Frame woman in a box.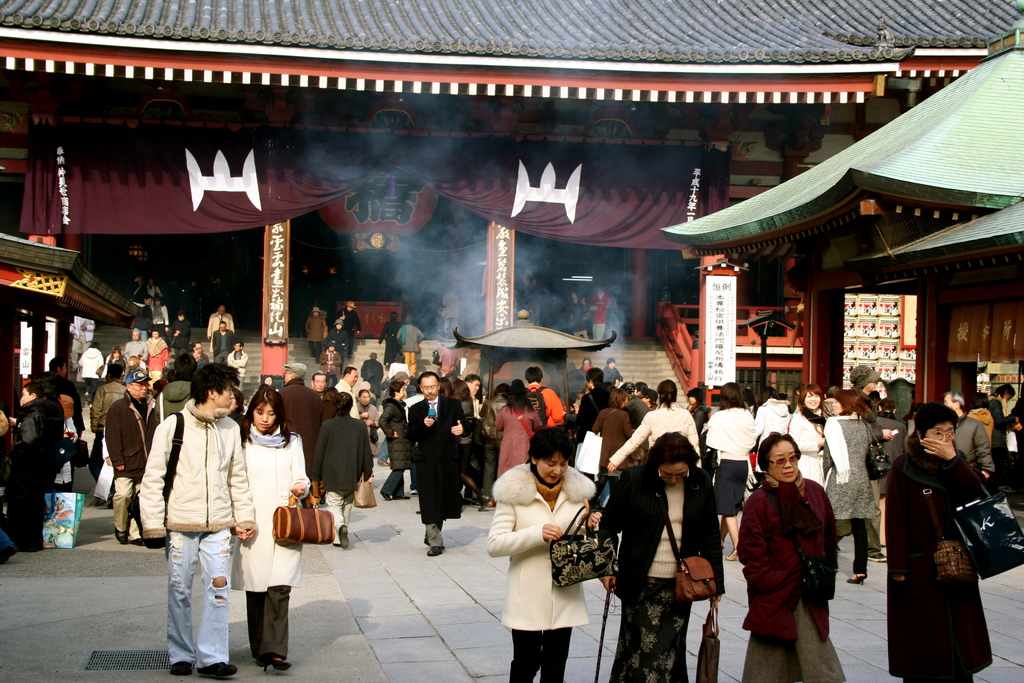
820,390,876,582.
